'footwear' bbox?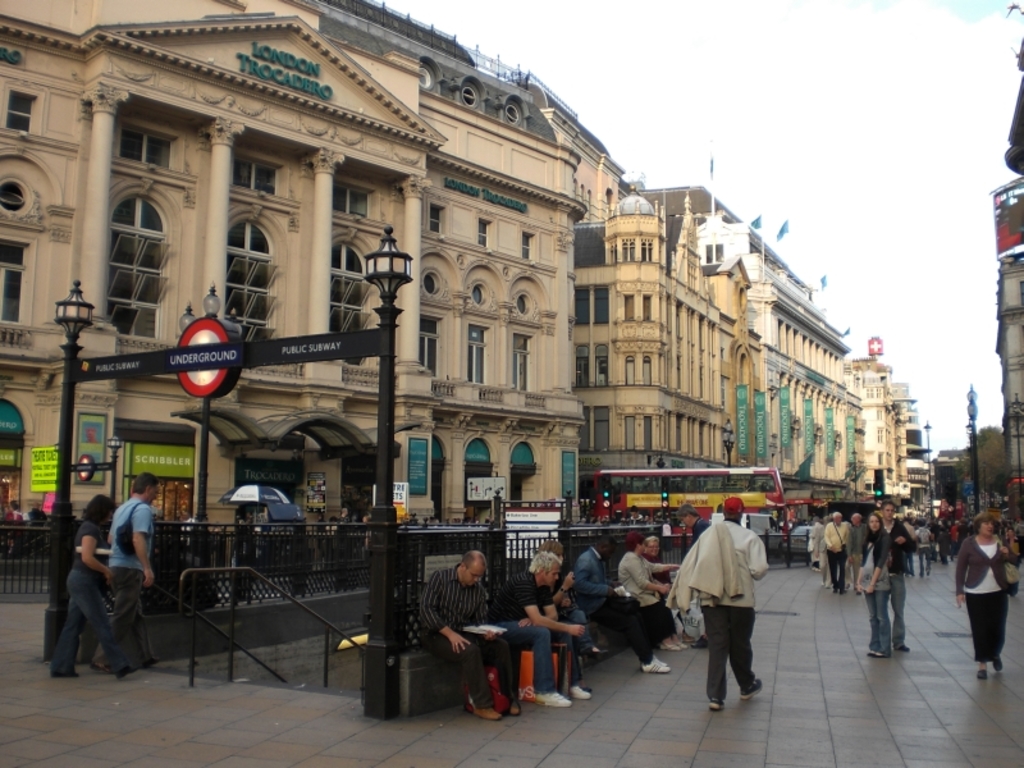
select_region(973, 662, 984, 684)
